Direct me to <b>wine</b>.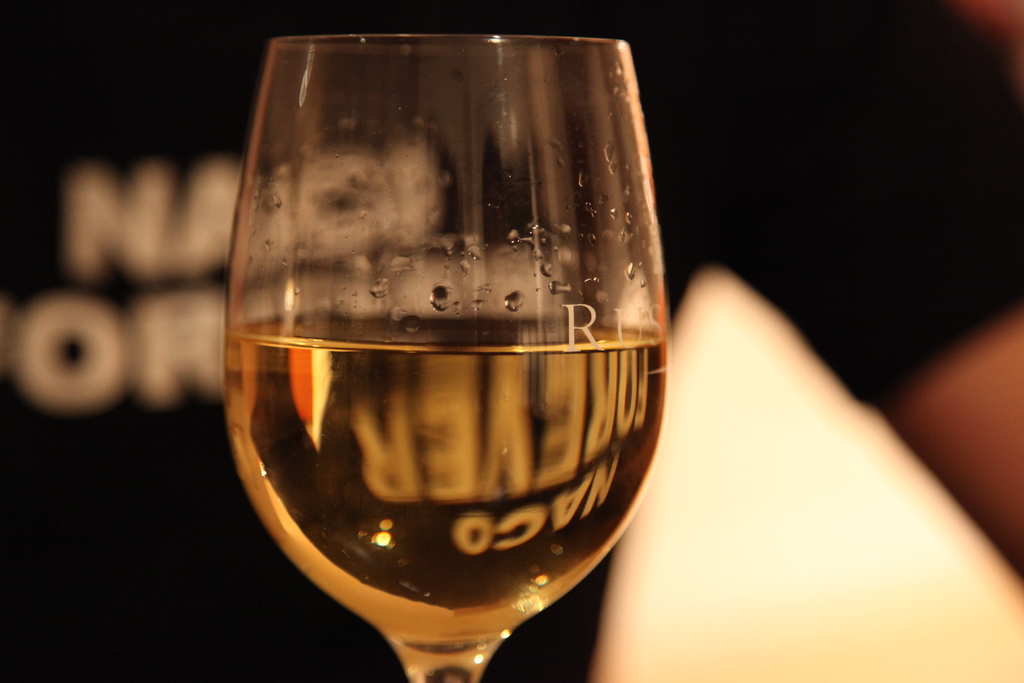
Direction: (190, 15, 696, 682).
